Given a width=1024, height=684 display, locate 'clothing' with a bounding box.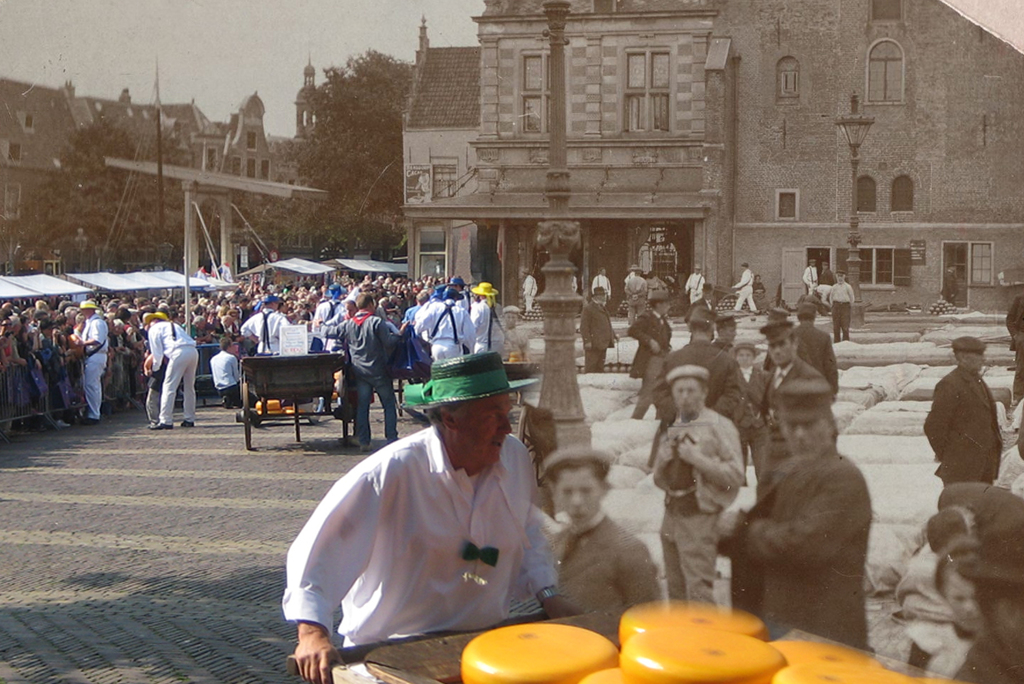
Located: bbox=(827, 282, 854, 336).
